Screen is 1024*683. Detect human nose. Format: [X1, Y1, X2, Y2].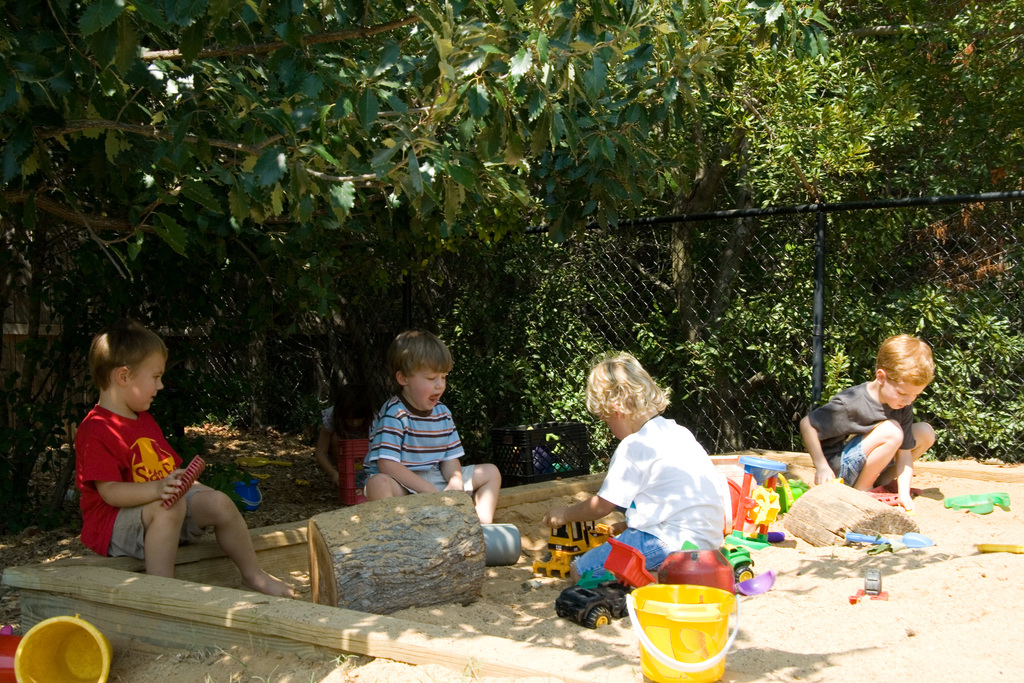
[902, 393, 910, 408].
